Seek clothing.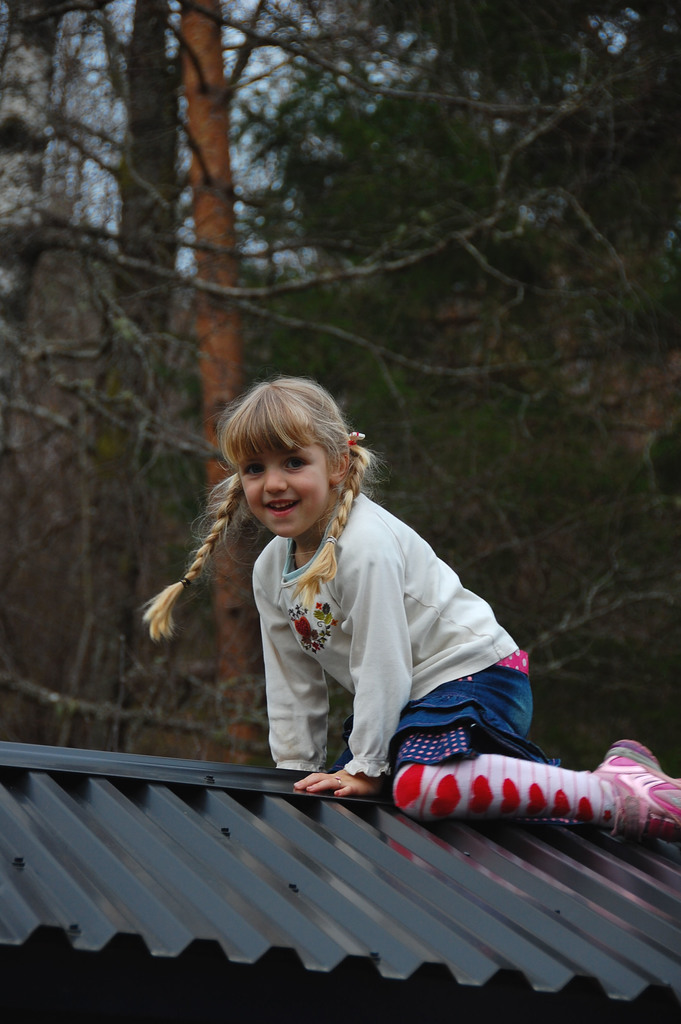
238 483 546 806.
